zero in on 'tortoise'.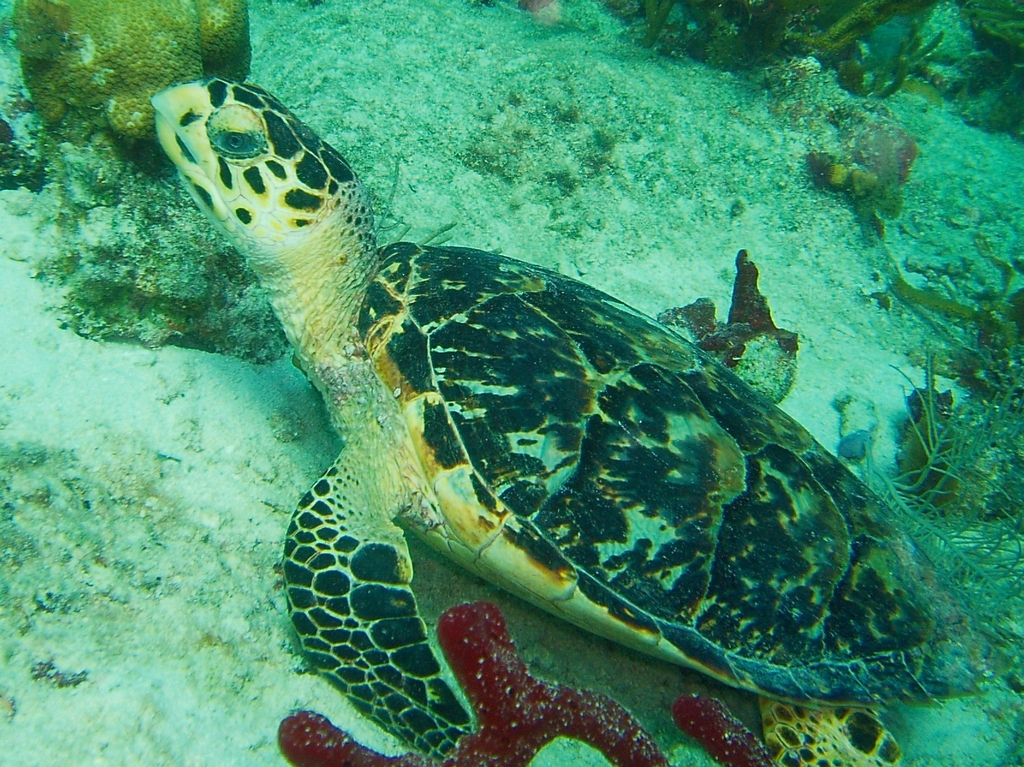
Zeroed in: locate(149, 77, 991, 766).
